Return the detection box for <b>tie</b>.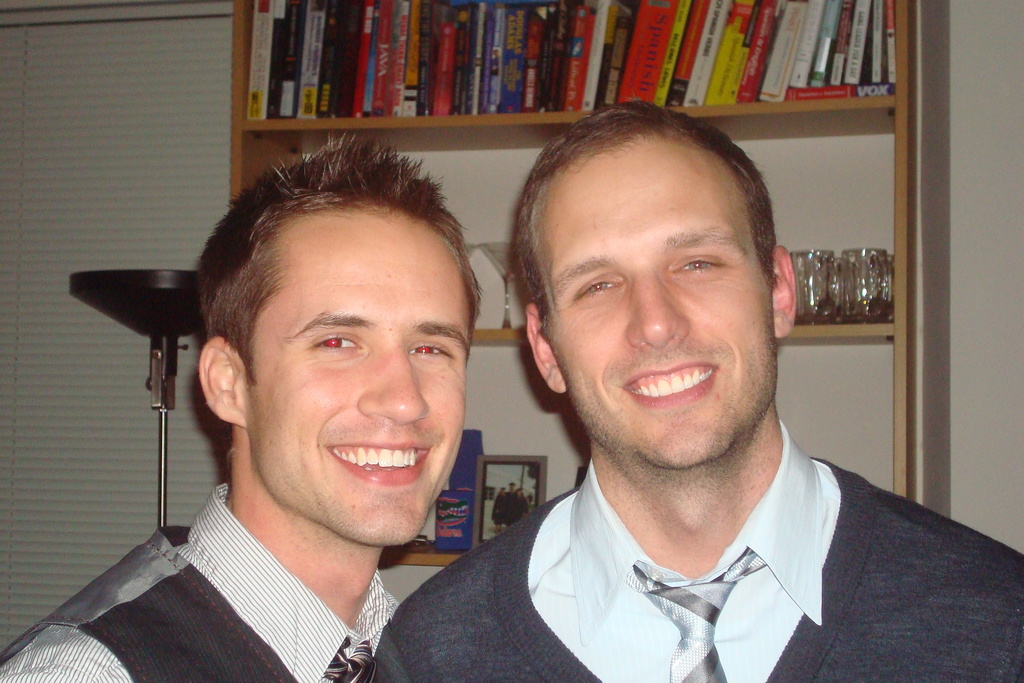
bbox=[627, 545, 763, 682].
